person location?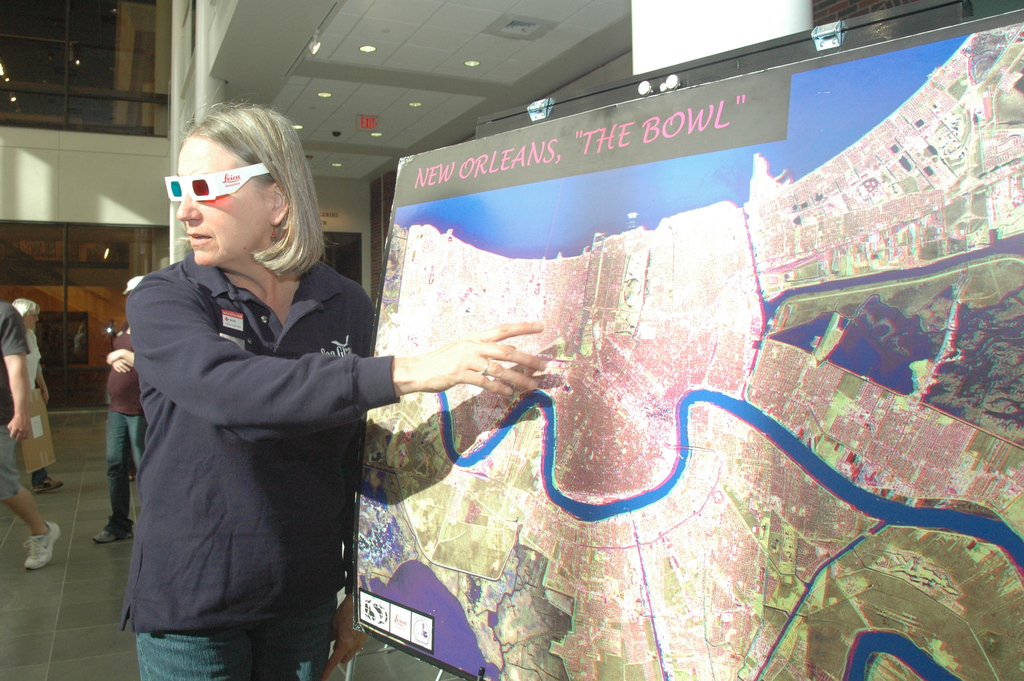
bbox(98, 118, 438, 680)
